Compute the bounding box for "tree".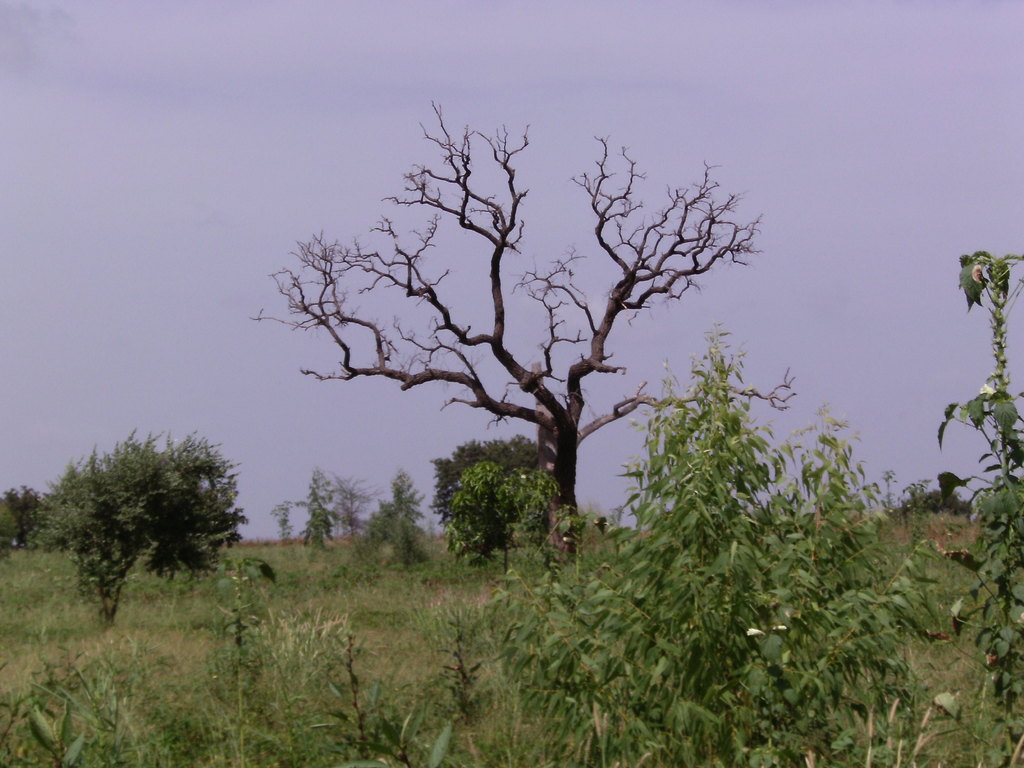
<region>392, 470, 435, 557</region>.
